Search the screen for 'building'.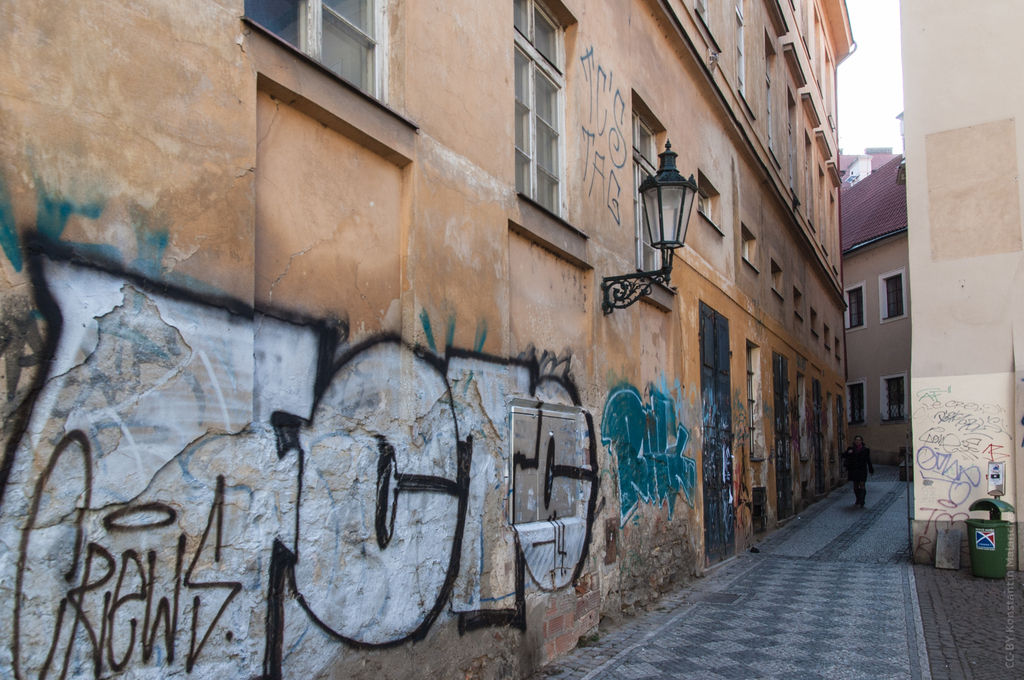
Found at <region>903, 0, 1023, 574</region>.
